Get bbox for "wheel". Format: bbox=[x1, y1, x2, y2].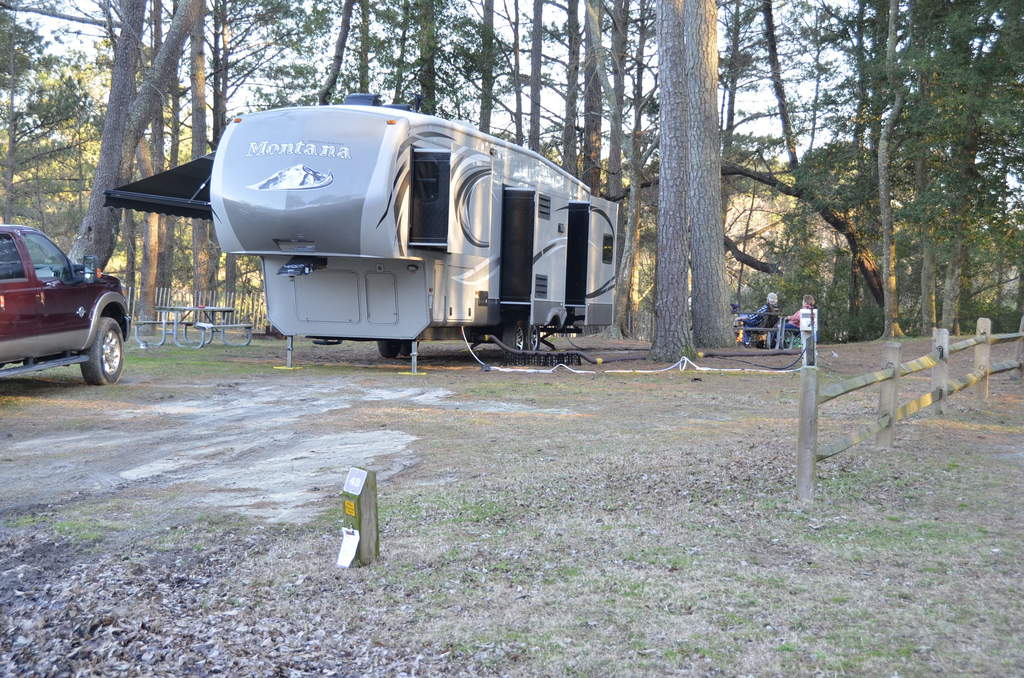
bbox=[762, 323, 785, 350].
